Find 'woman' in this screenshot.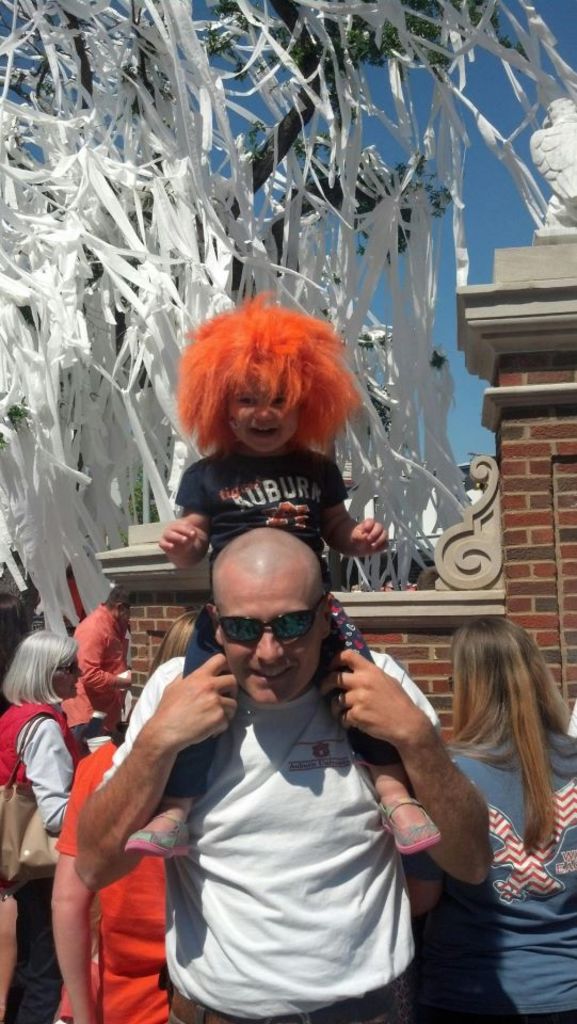
The bounding box for 'woman' is left=0, top=628, right=87, bottom=1023.
